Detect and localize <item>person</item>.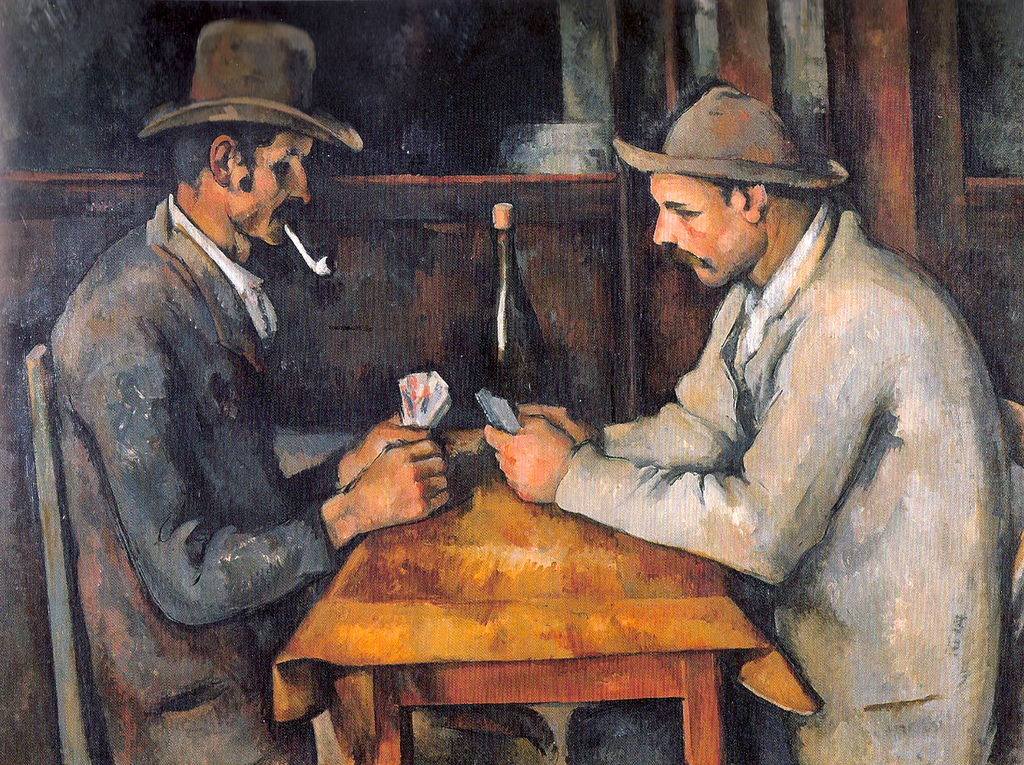
Localized at pyautogui.locateOnScreen(43, 25, 535, 764).
